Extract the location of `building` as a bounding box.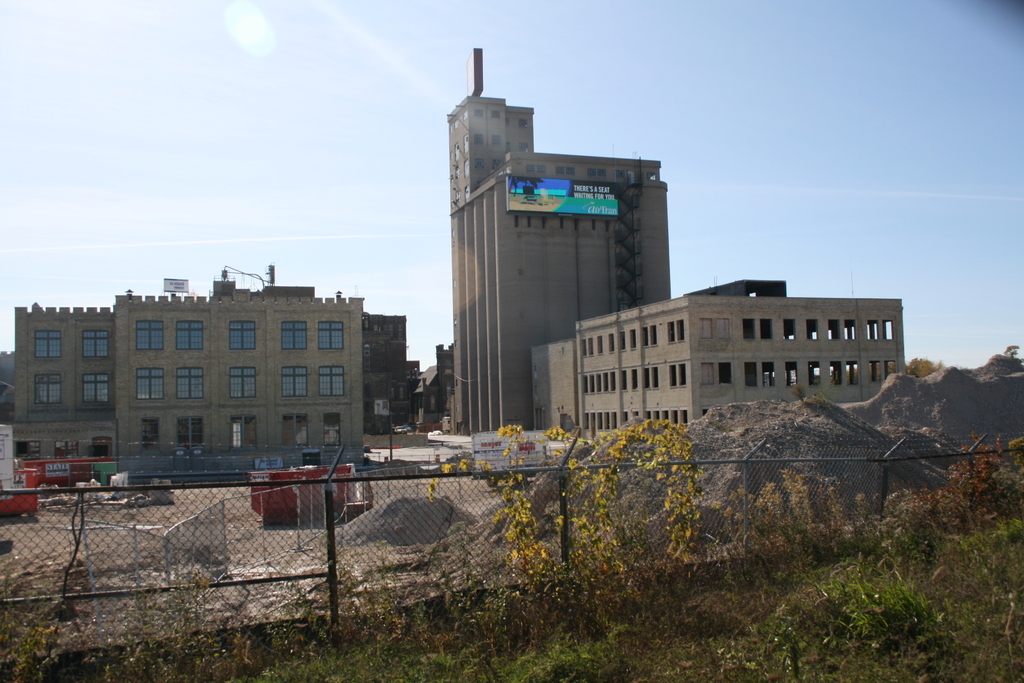
[364,313,420,439].
